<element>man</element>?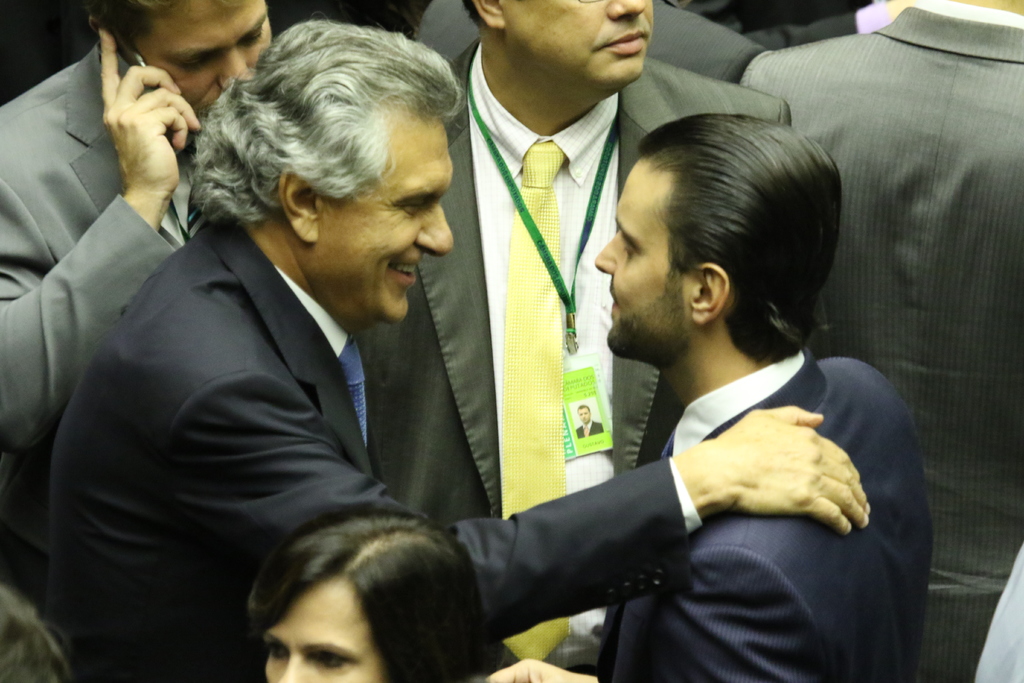
x1=344, y1=0, x2=802, y2=680
